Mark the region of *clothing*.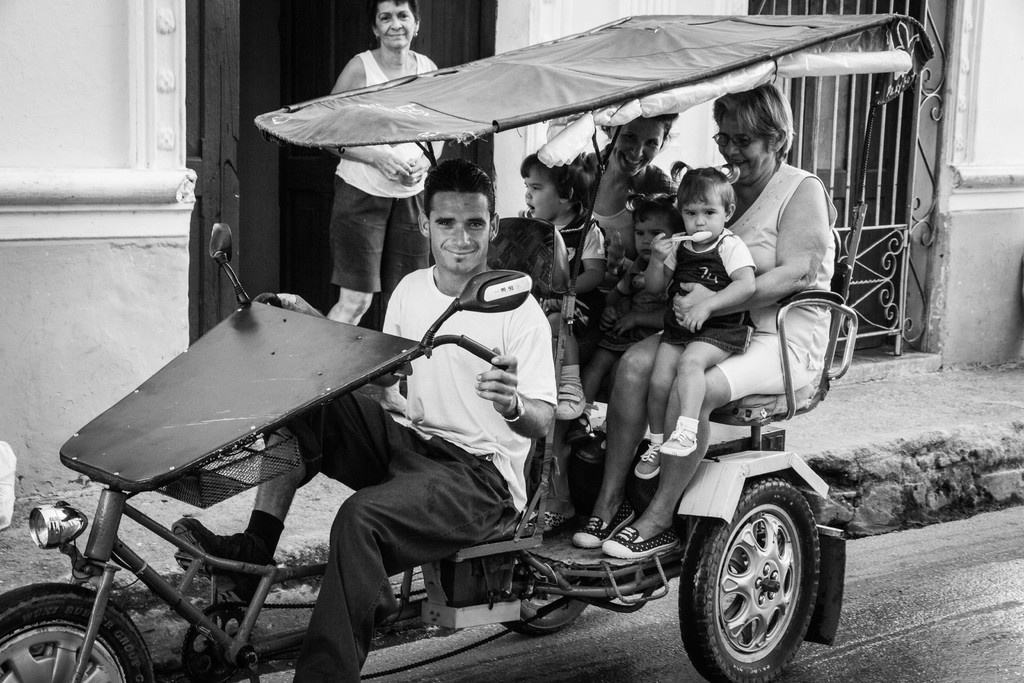
Region: region(659, 160, 837, 406).
